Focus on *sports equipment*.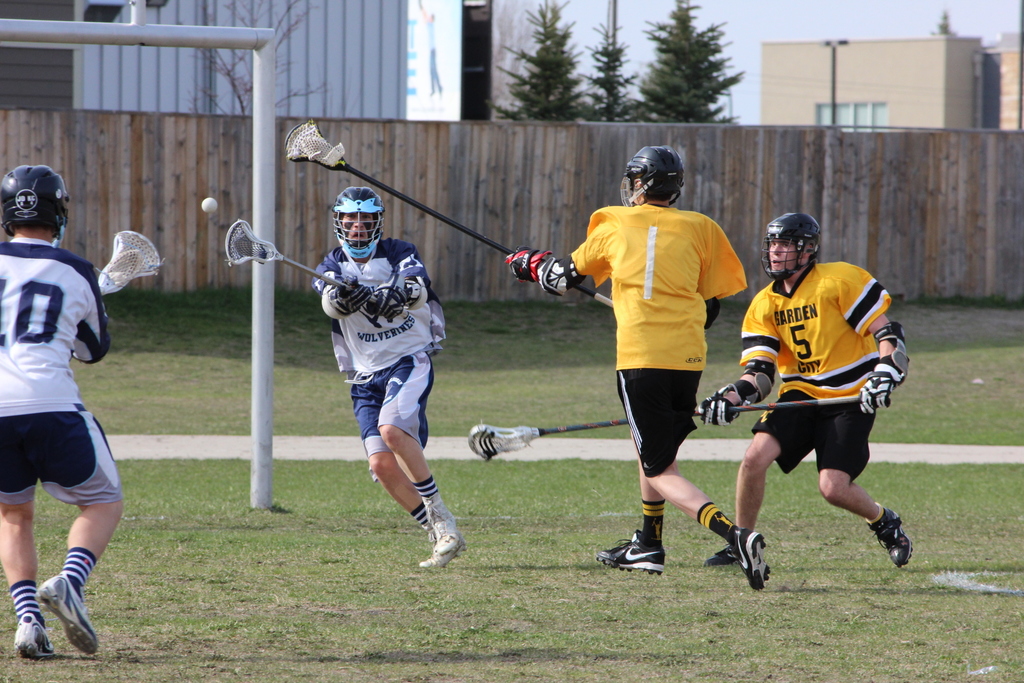
Focused at BBox(540, 256, 559, 294).
